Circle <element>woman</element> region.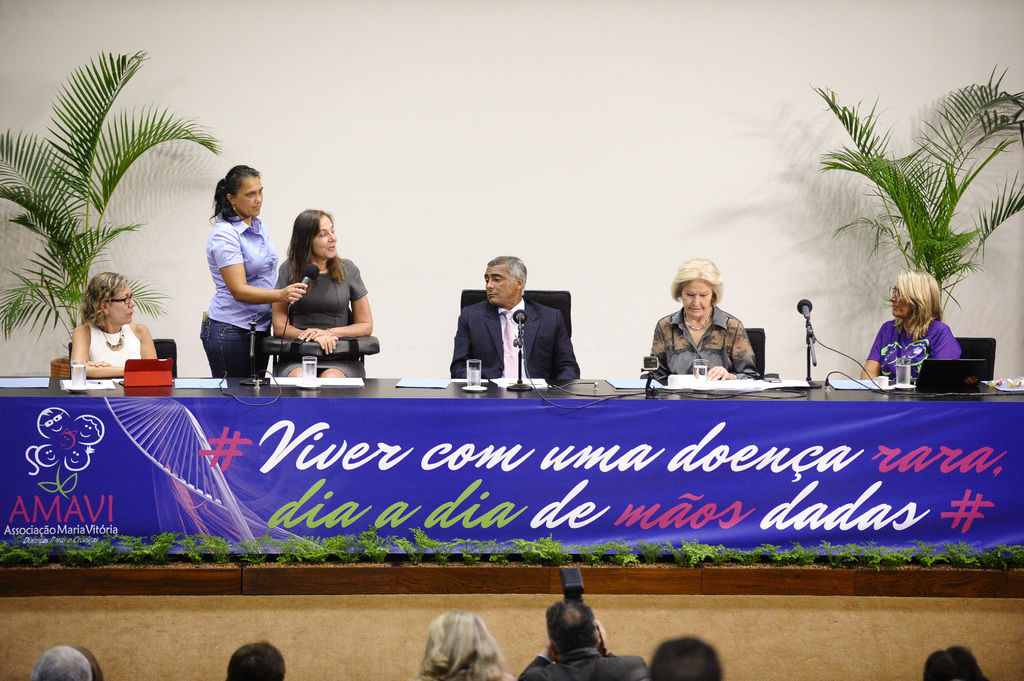
Region: [left=647, top=261, right=760, bottom=378].
